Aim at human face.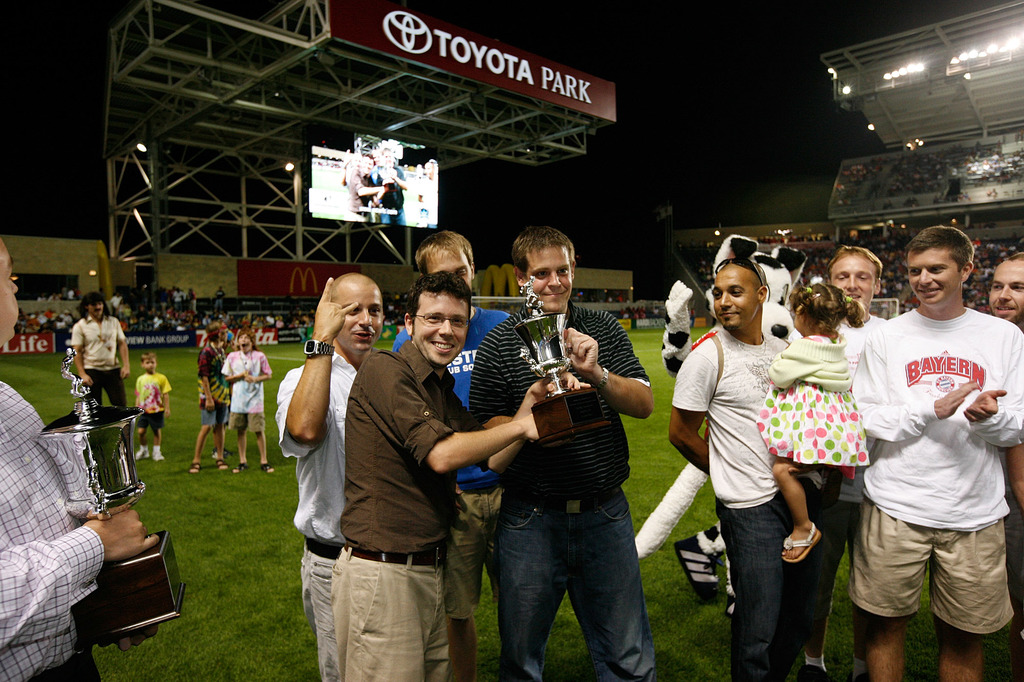
Aimed at (826,257,876,308).
